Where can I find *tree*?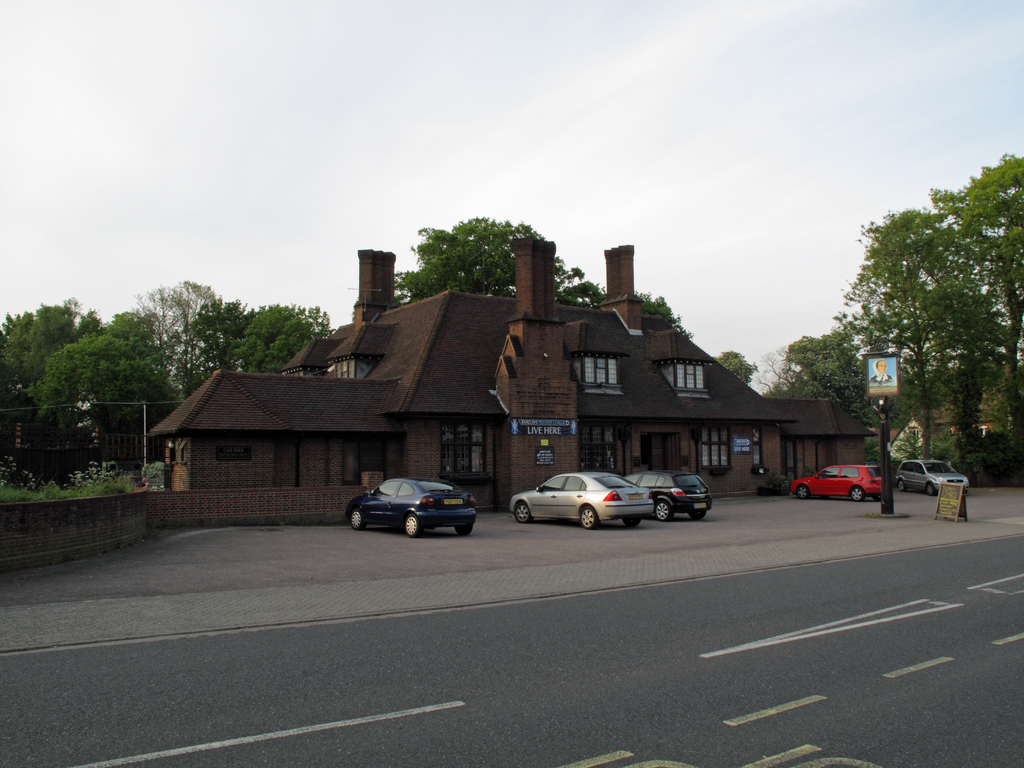
You can find it at <bbox>780, 153, 1023, 487</bbox>.
